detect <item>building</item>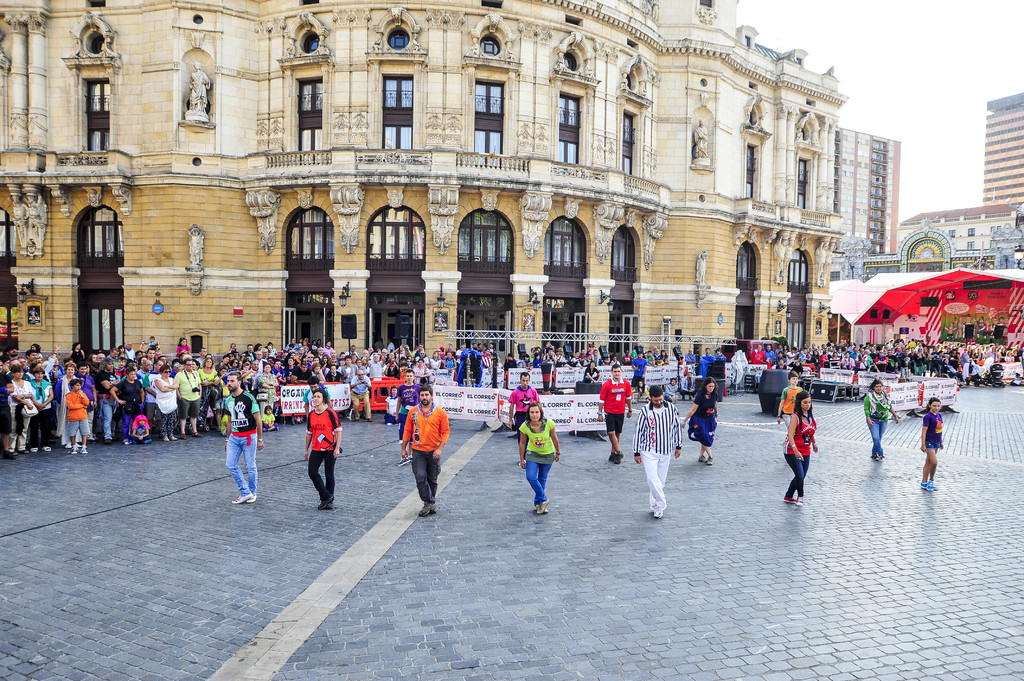
Rect(984, 93, 1023, 209)
